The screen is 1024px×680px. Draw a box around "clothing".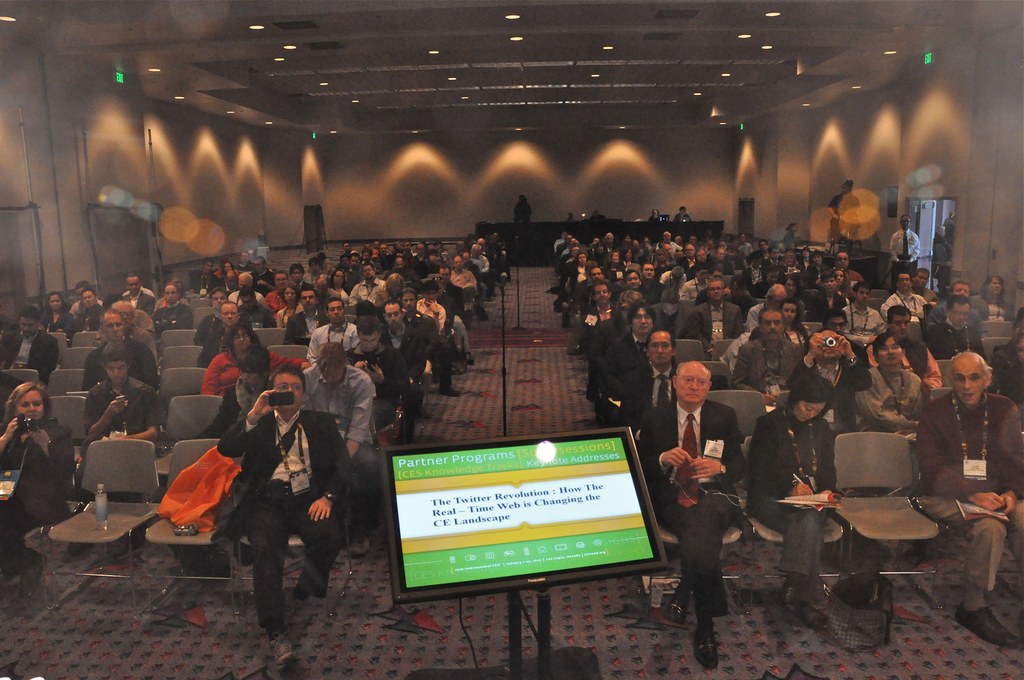
left=514, top=197, right=532, bottom=225.
